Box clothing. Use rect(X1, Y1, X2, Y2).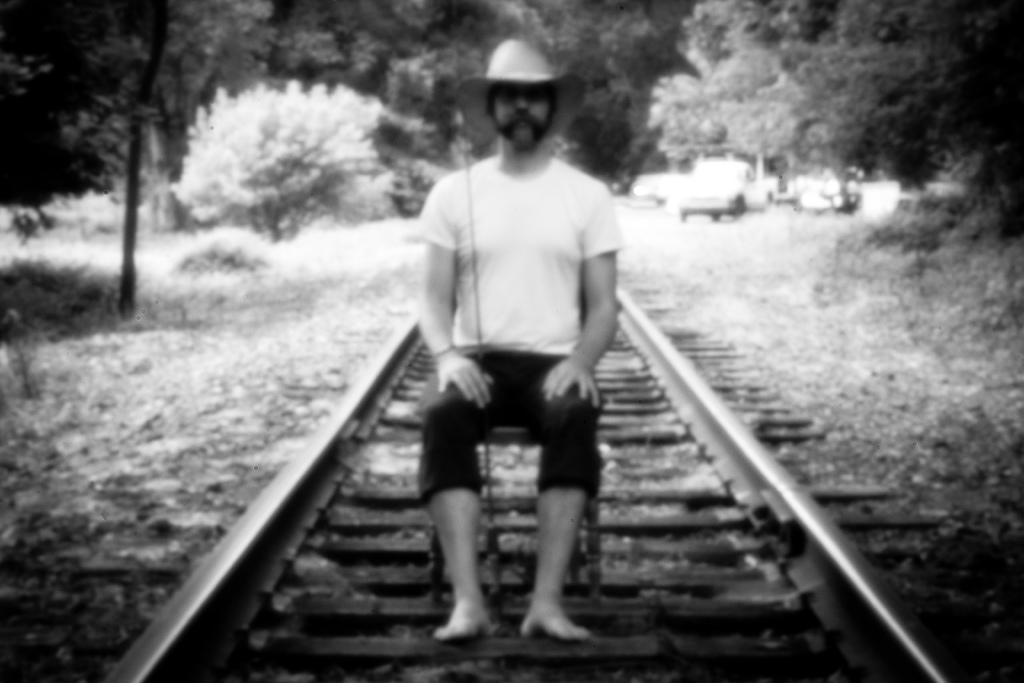
rect(406, 94, 630, 542).
